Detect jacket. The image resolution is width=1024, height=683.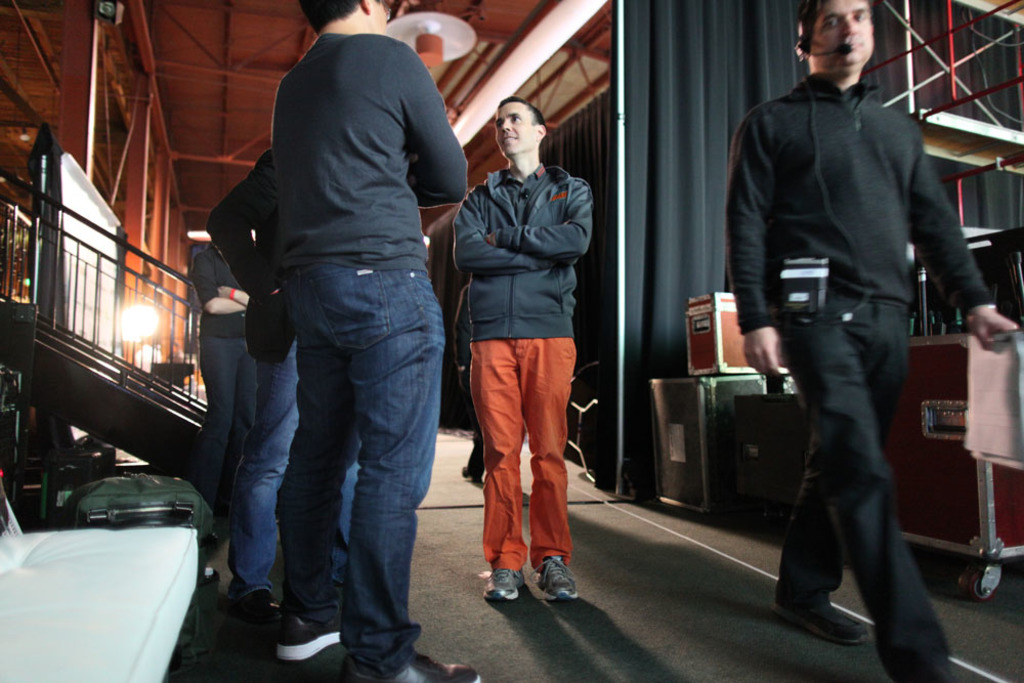
locate(717, 75, 998, 332).
